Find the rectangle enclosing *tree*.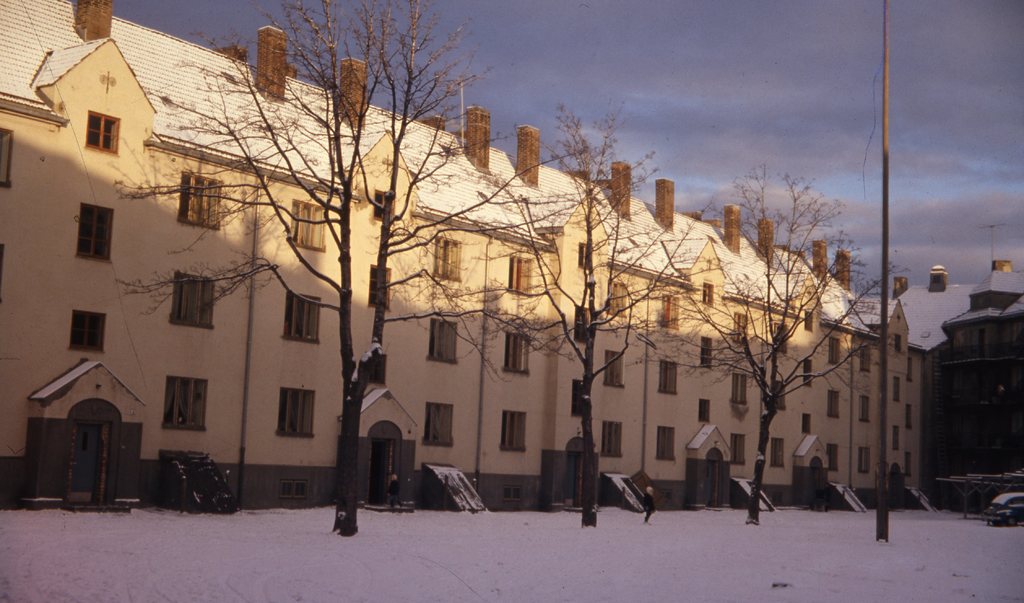
630, 167, 916, 524.
